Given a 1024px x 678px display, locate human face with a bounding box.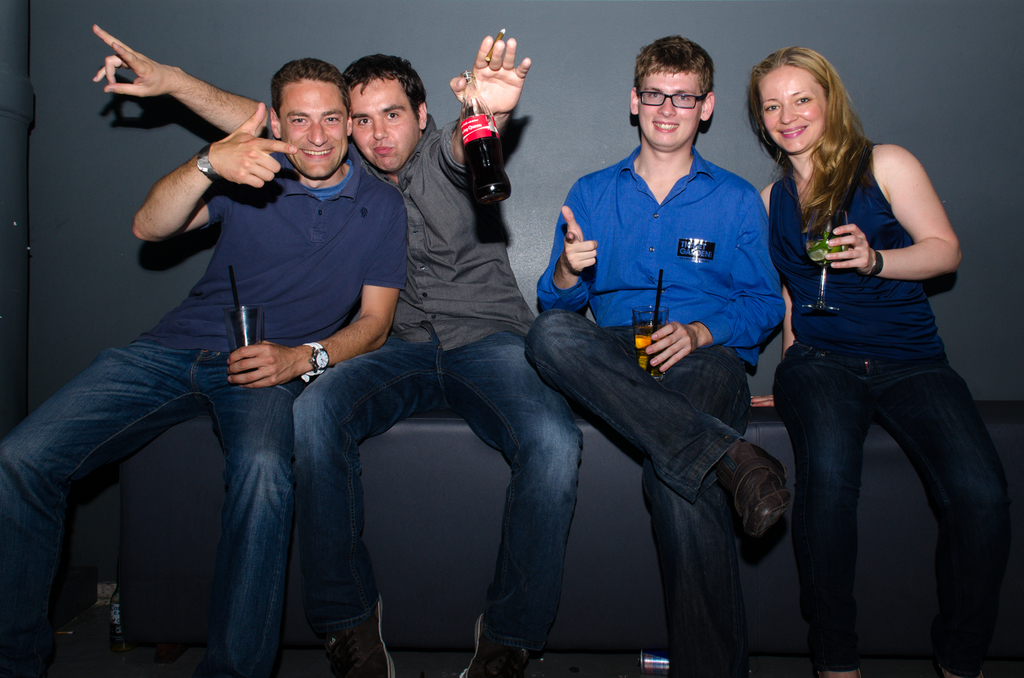
Located: Rect(634, 69, 702, 153).
